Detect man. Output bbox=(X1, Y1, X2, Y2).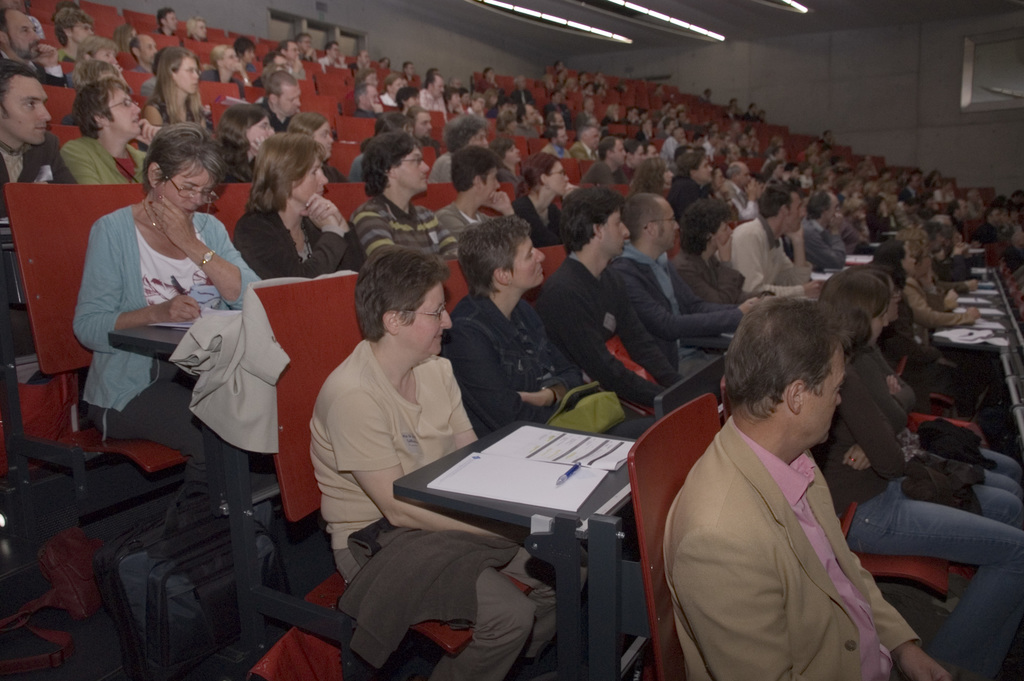
bbox=(320, 40, 349, 70).
